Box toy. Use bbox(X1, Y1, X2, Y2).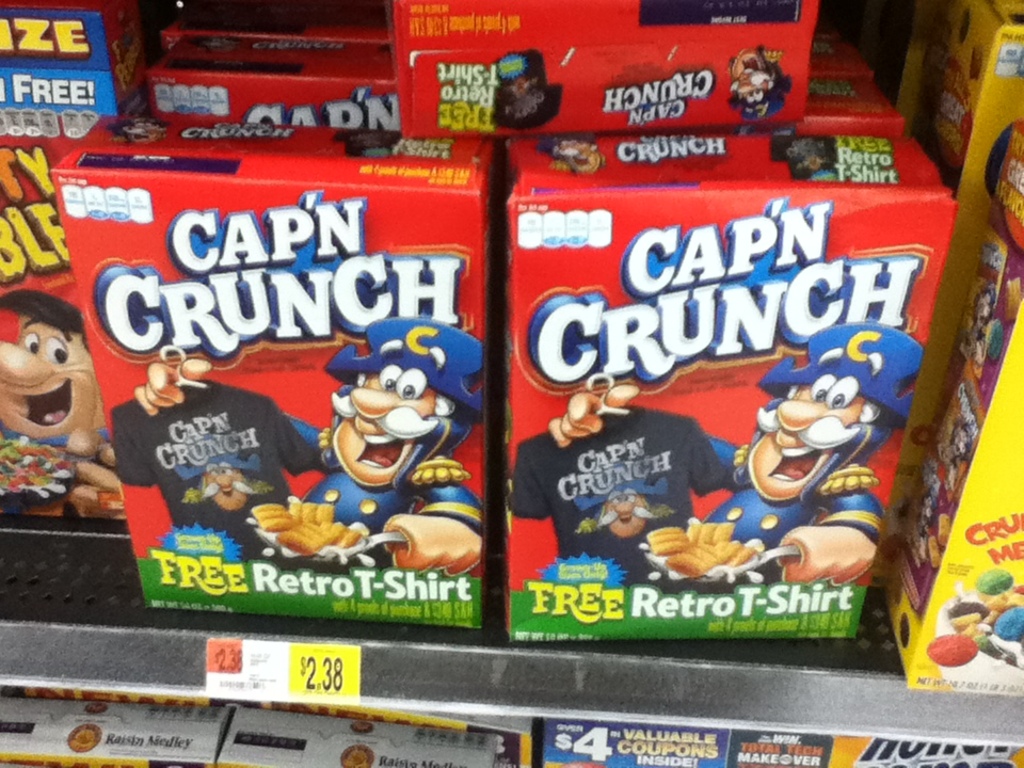
bbox(3, 279, 100, 481).
